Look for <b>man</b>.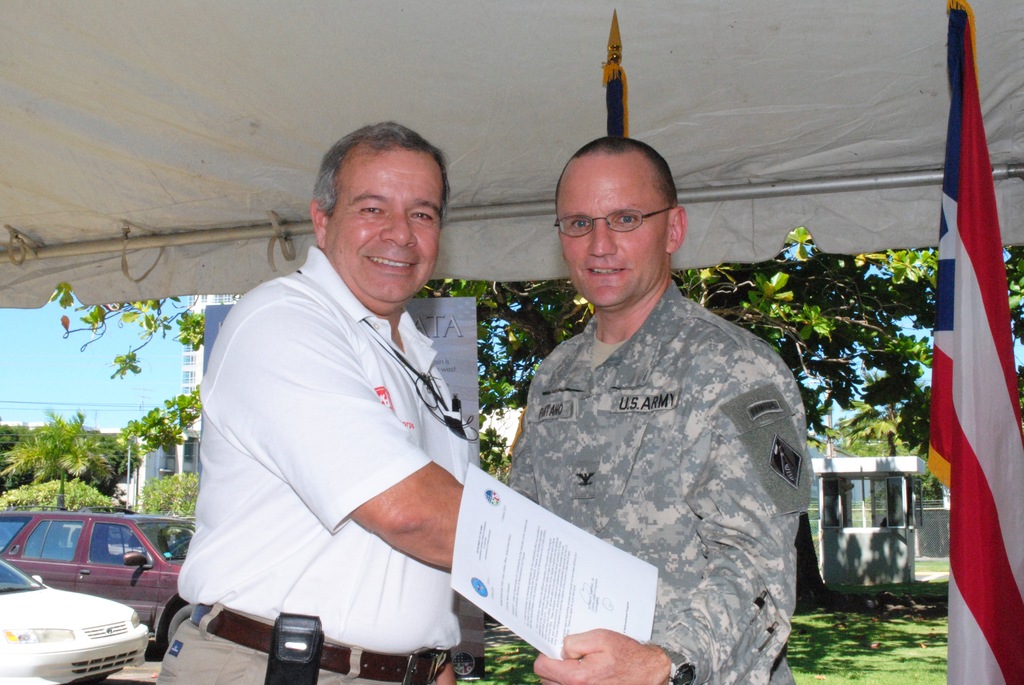
Found: <region>500, 136, 814, 684</region>.
